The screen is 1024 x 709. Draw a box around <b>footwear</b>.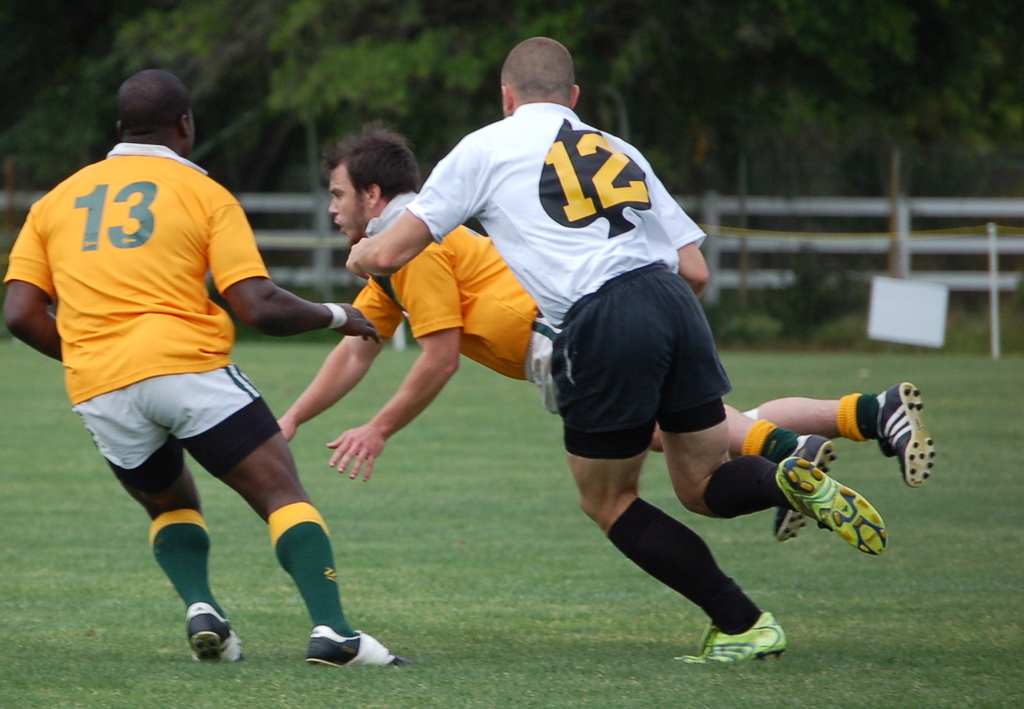
<box>304,622,410,669</box>.
